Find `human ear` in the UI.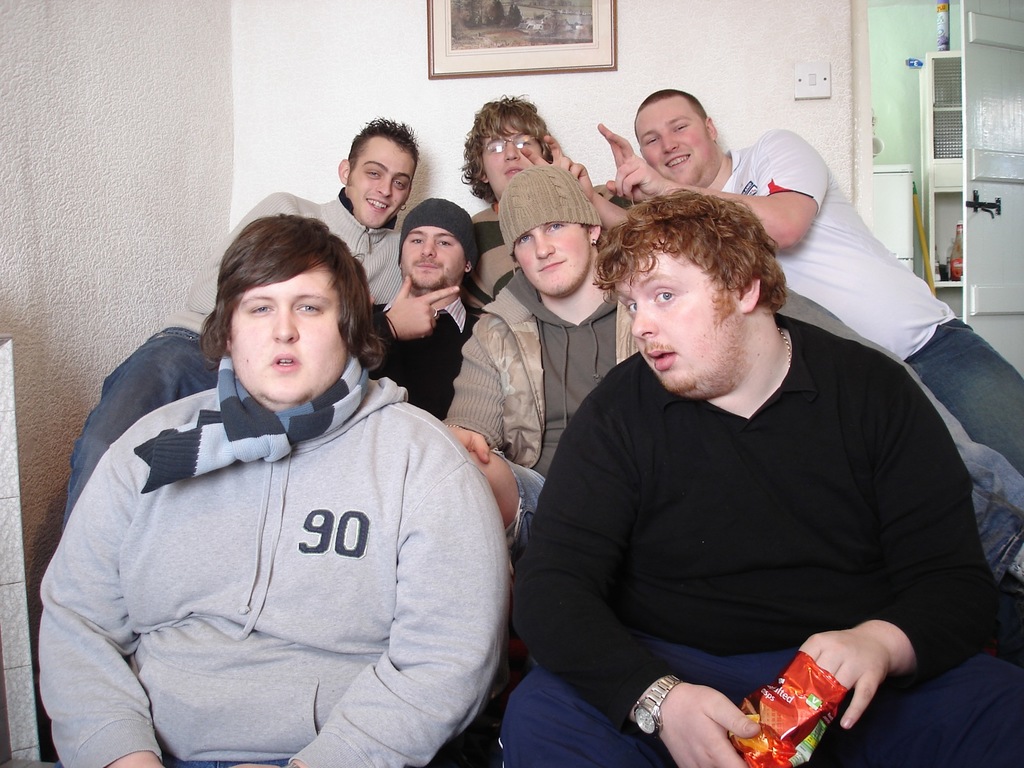
UI element at (x1=734, y1=284, x2=759, y2=312).
